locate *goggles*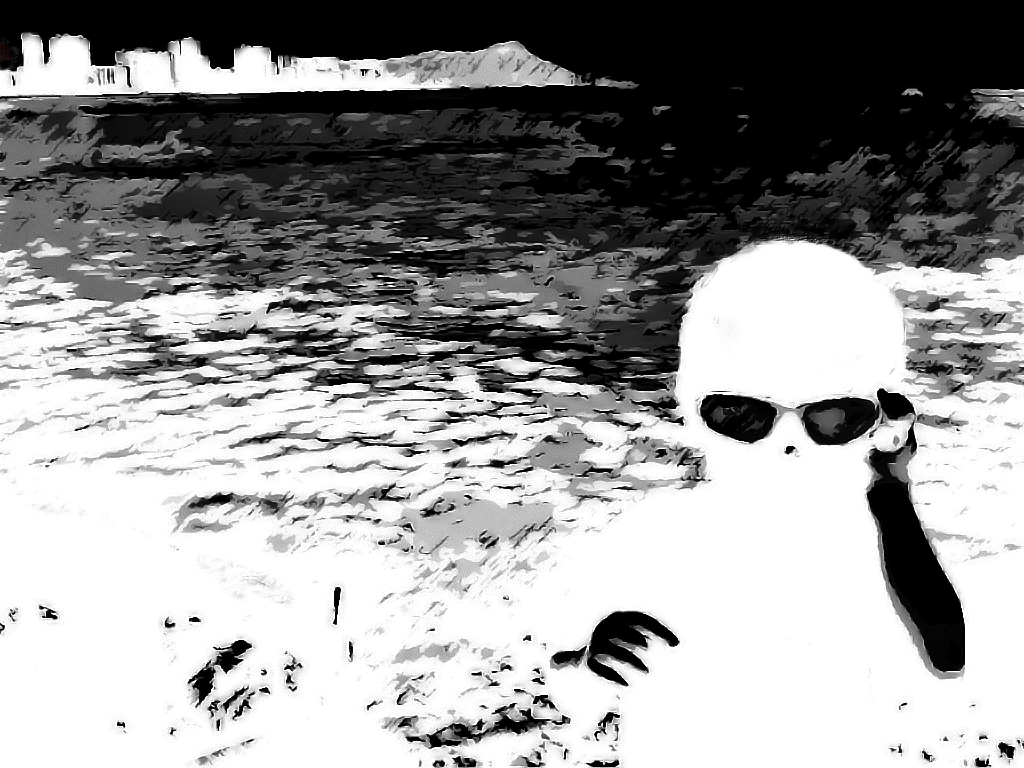
x1=681, y1=369, x2=912, y2=457
